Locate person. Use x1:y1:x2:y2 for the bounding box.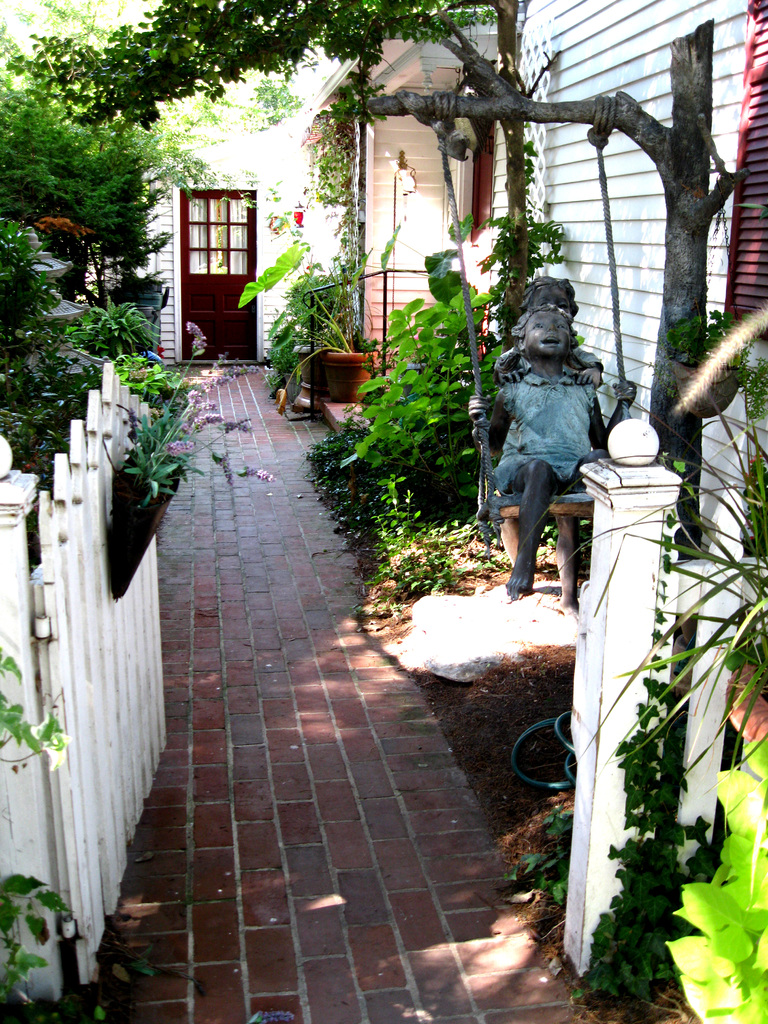
496:270:612:627.
